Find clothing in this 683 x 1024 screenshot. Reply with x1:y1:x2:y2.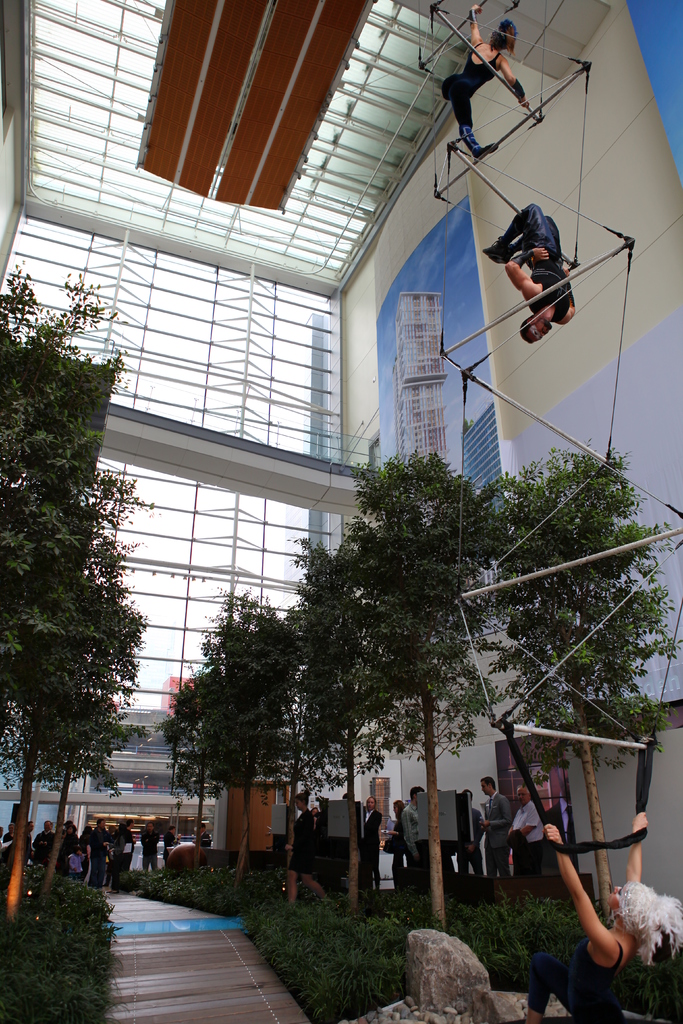
561:933:621:1022.
